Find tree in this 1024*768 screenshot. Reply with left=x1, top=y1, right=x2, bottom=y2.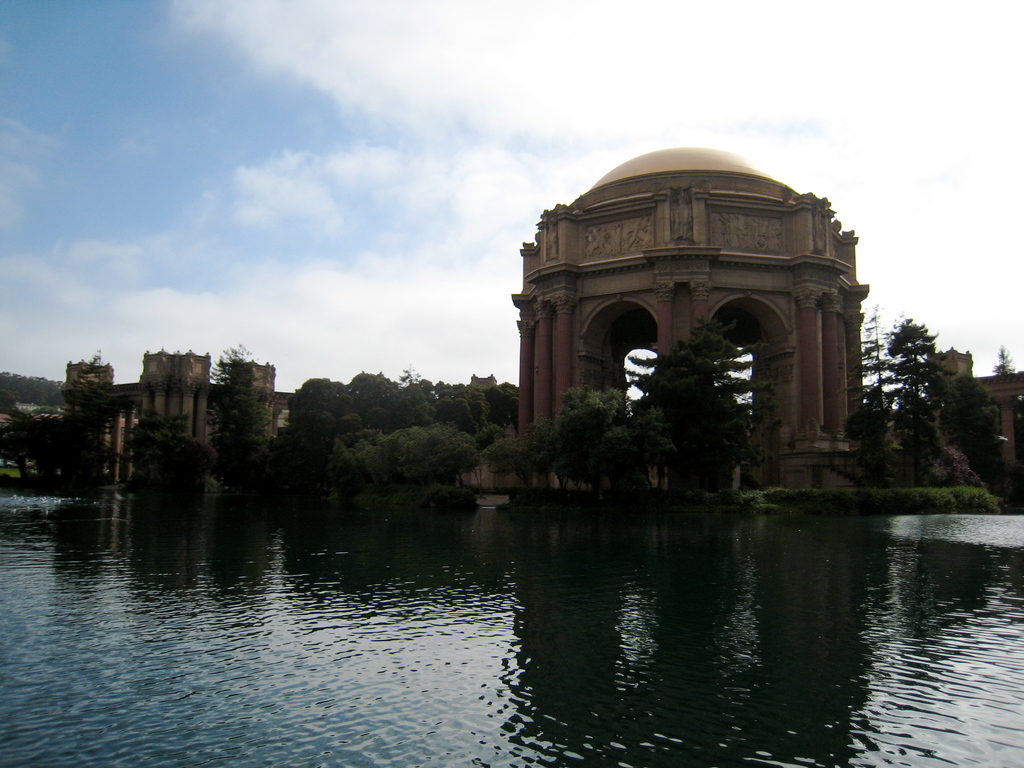
left=499, top=388, right=641, bottom=496.
